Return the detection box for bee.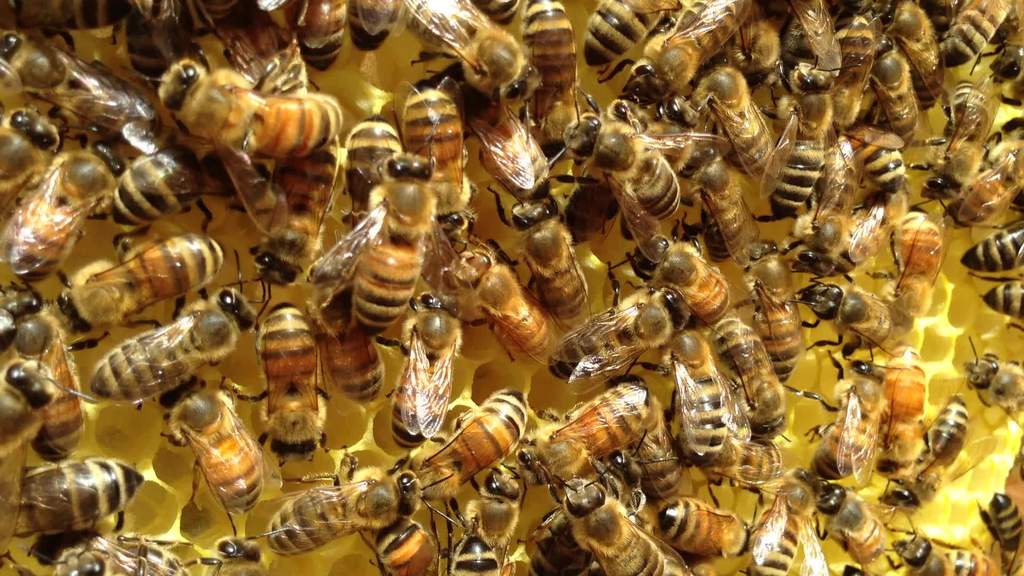
BBox(925, 0, 1021, 73).
